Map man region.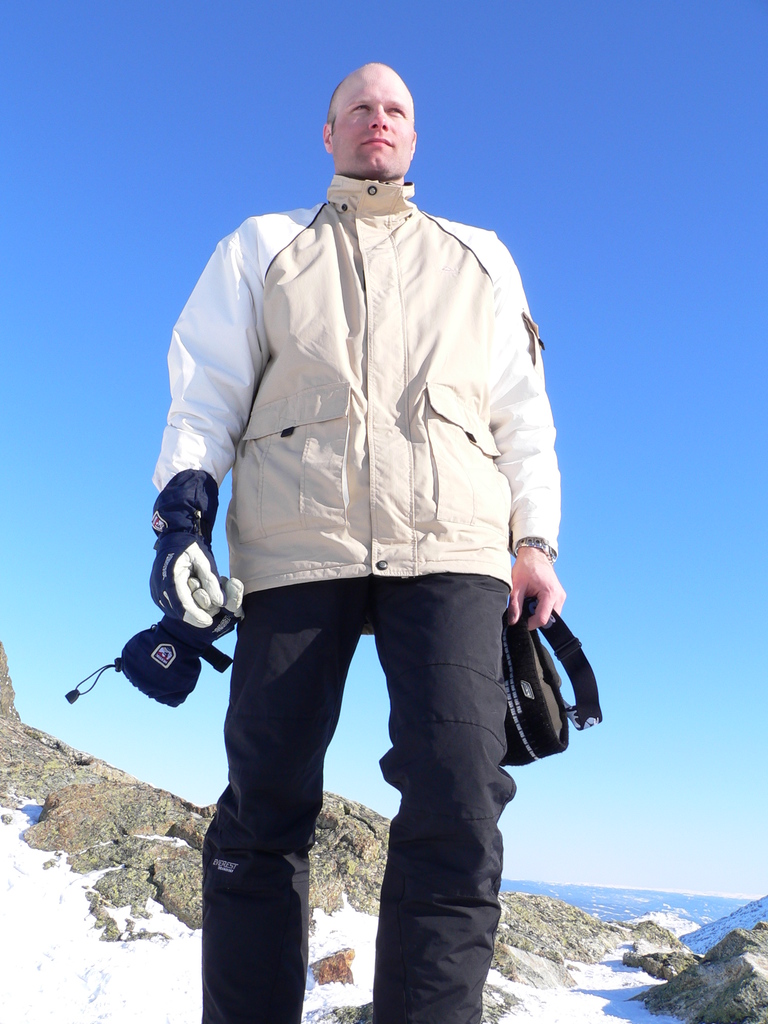
Mapped to x1=143, y1=58, x2=557, y2=1023.
